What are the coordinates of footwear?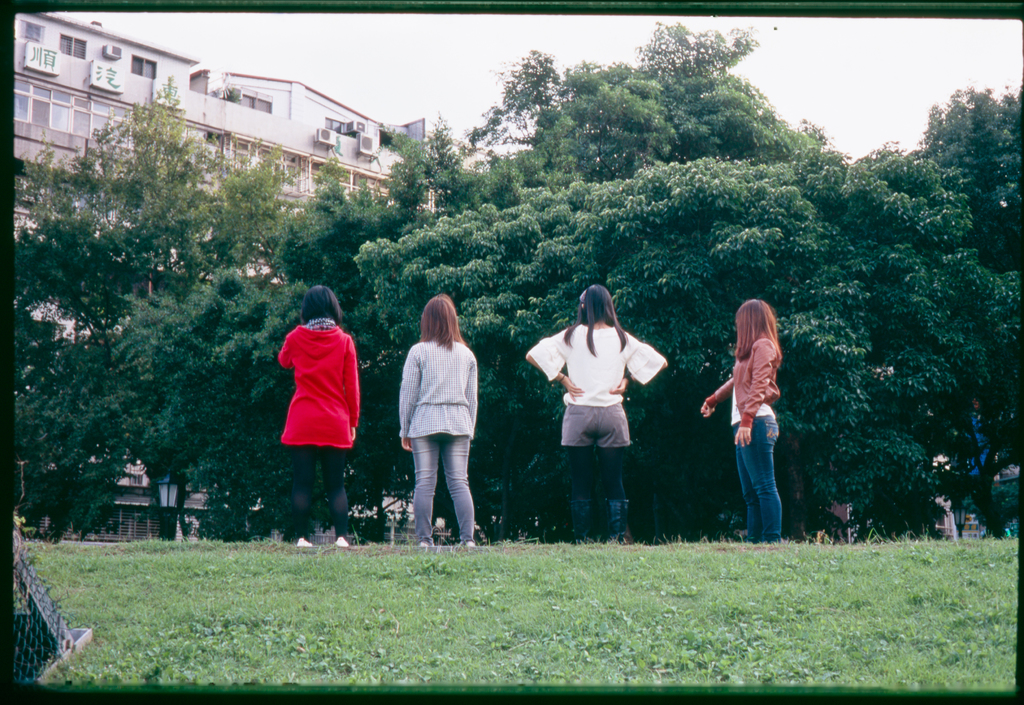
bbox(572, 498, 595, 546).
